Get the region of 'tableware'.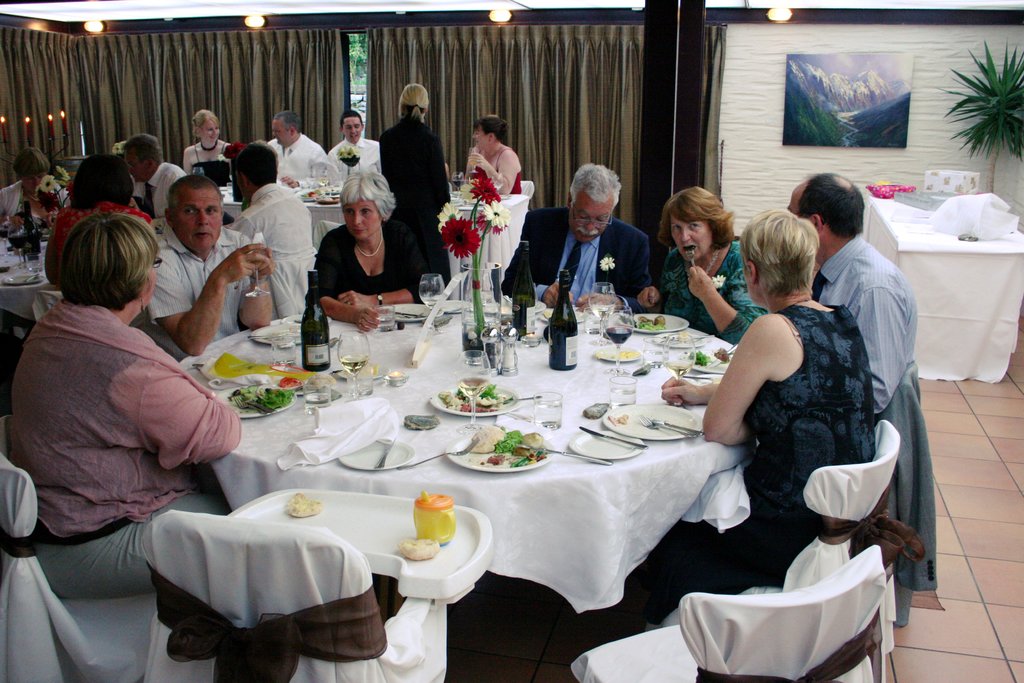
locate(589, 280, 618, 345).
